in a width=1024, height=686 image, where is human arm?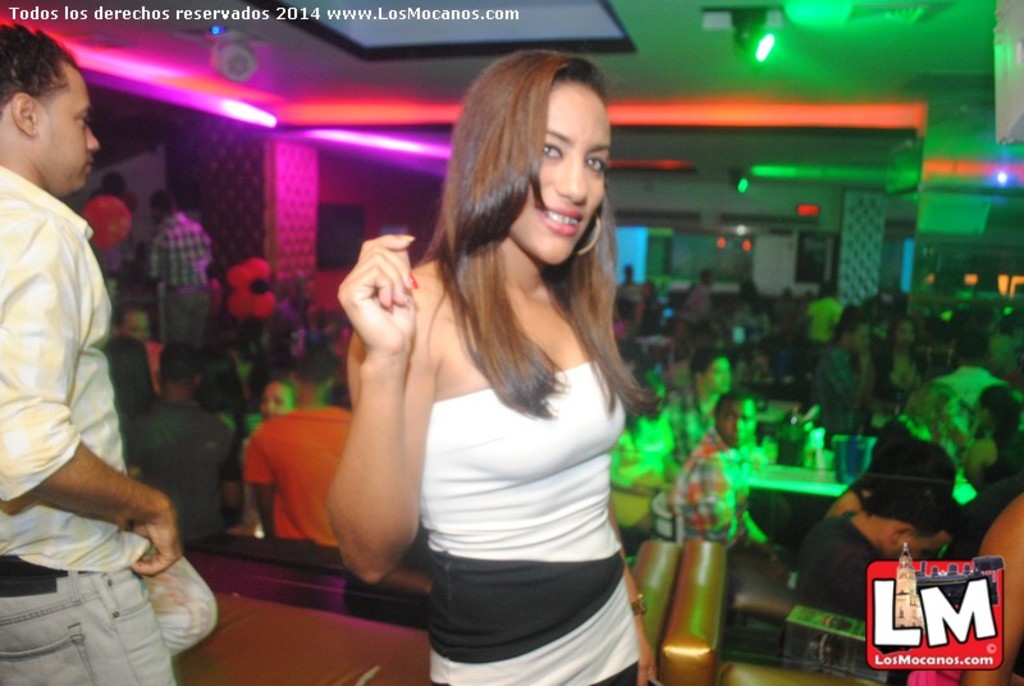
locate(686, 458, 742, 546).
